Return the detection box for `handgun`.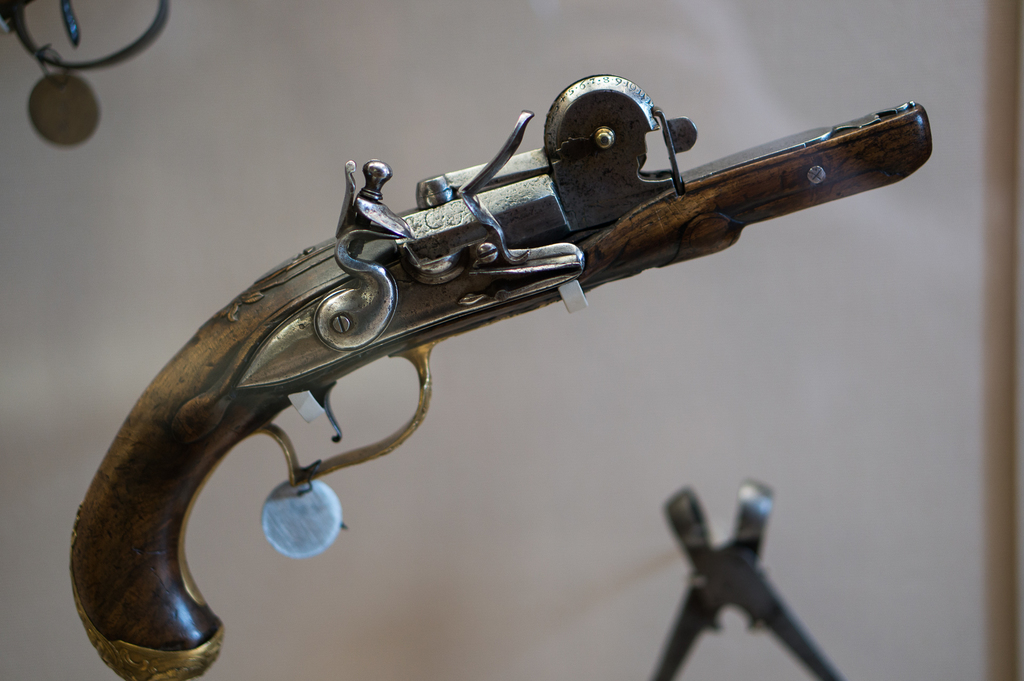
Rect(70, 71, 934, 680).
